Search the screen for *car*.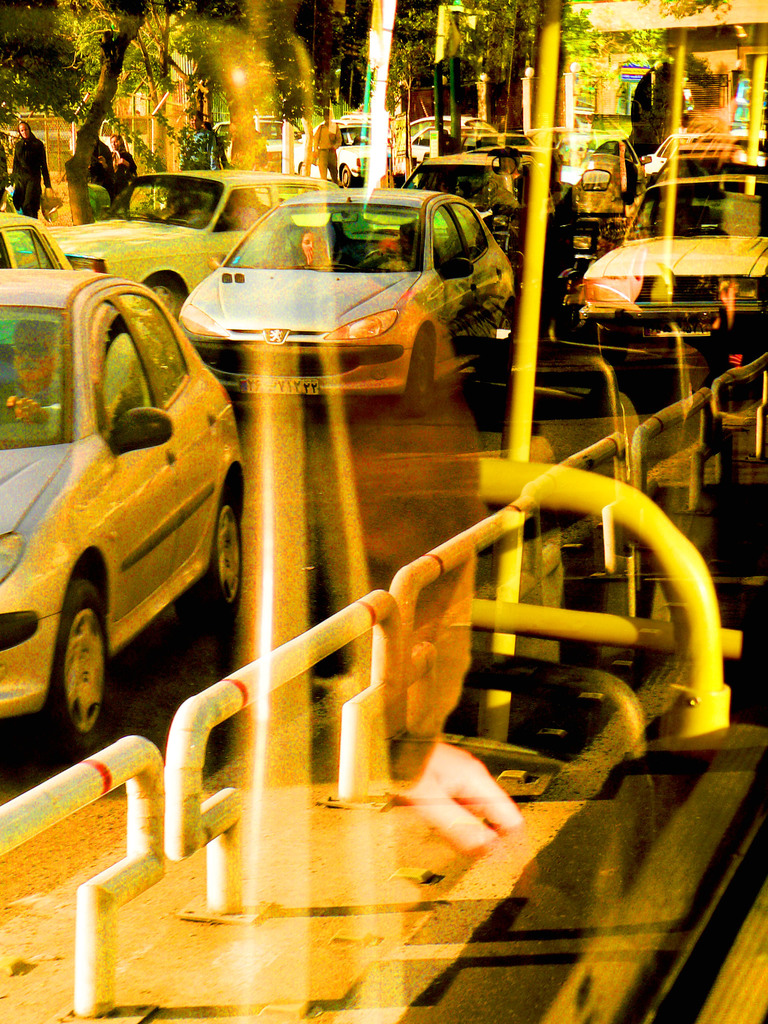
Found at 641 139 767 189.
